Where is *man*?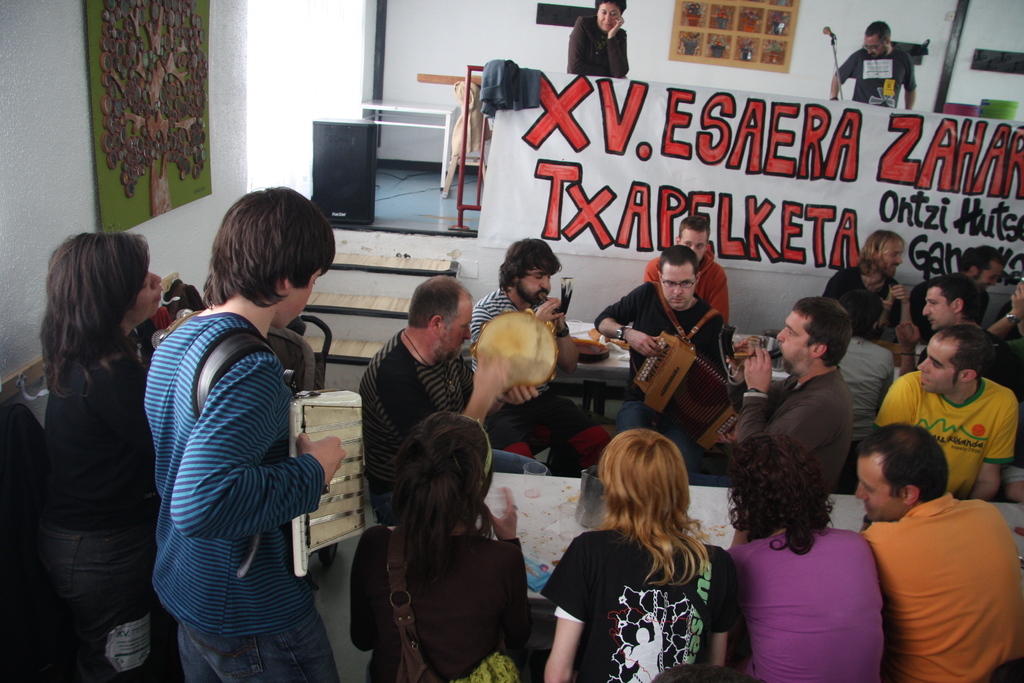
<box>634,217,731,338</box>.
